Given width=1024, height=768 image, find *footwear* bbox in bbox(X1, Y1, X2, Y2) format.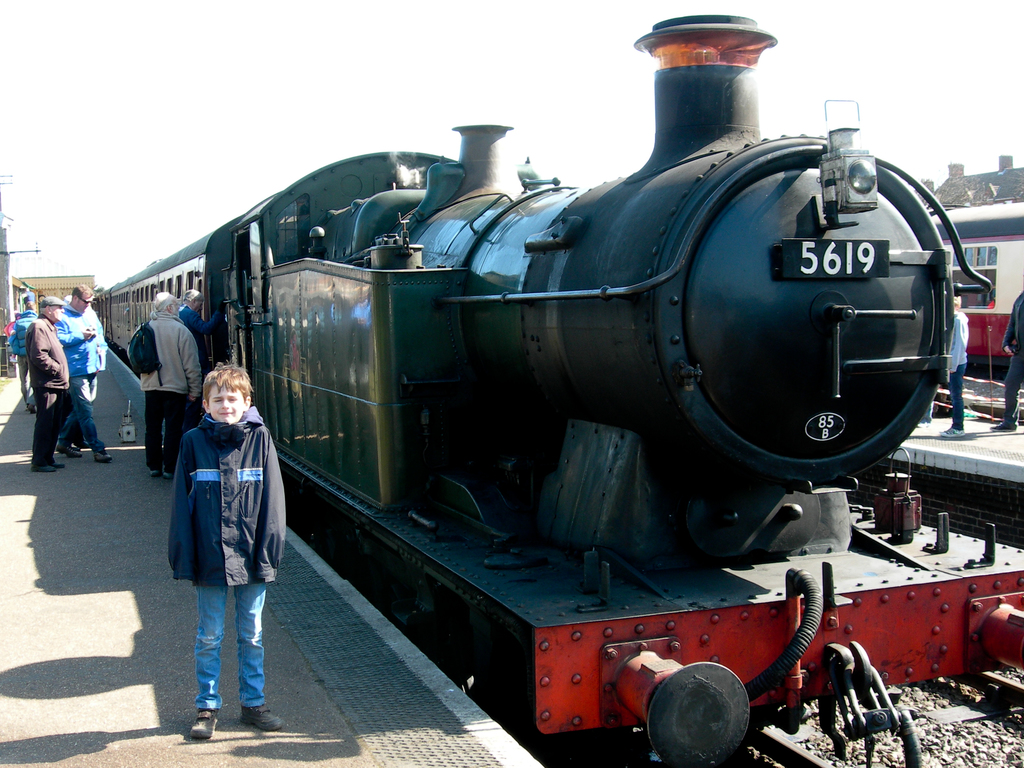
bbox(940, 423, 968, 437).
